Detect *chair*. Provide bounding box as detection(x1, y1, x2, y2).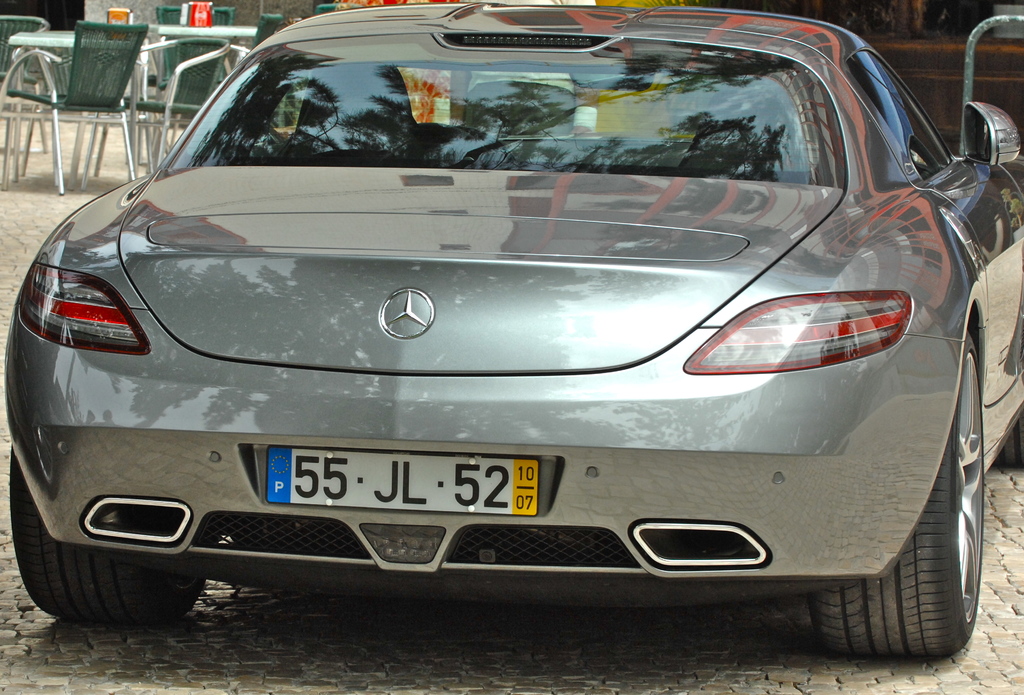
detection(152, 3, 236, 138).
